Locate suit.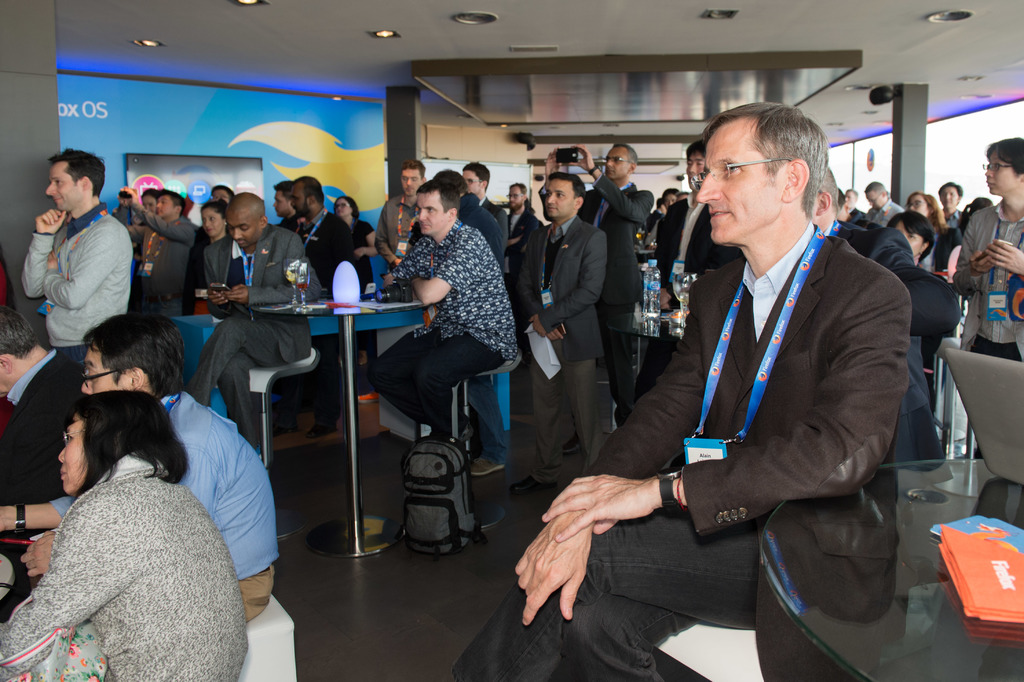
Bounding box: [x1=538, y1=173, x2=654, y2=426].
